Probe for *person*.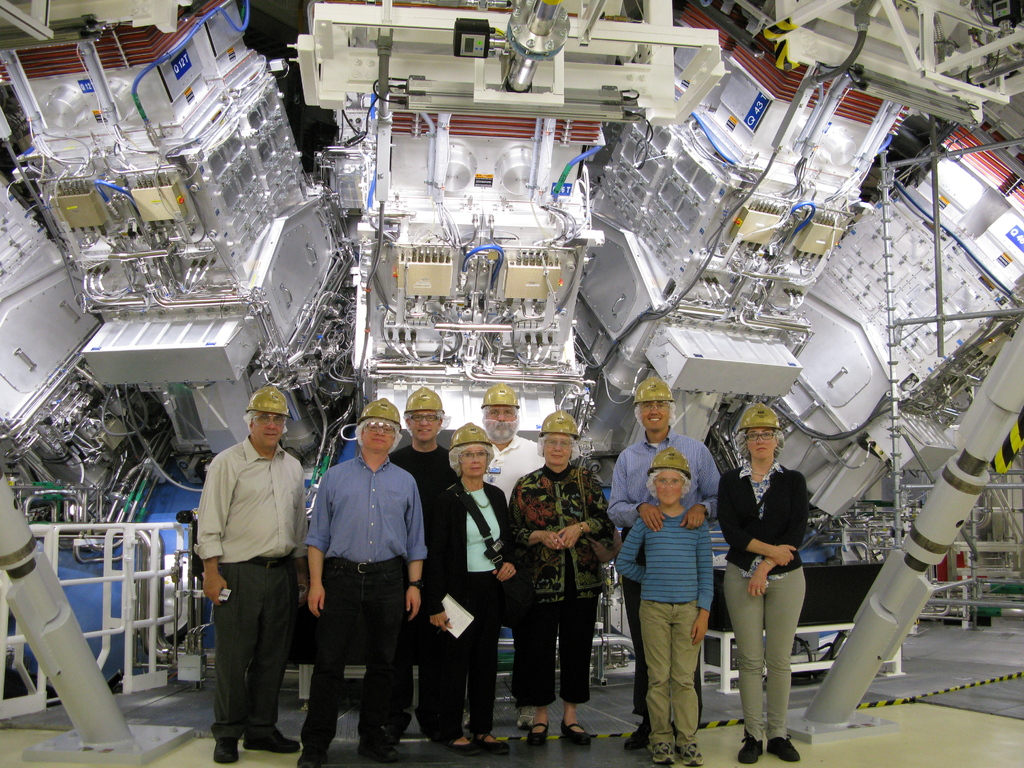
Probe result: bbox=[182, 384, 300, 764].
